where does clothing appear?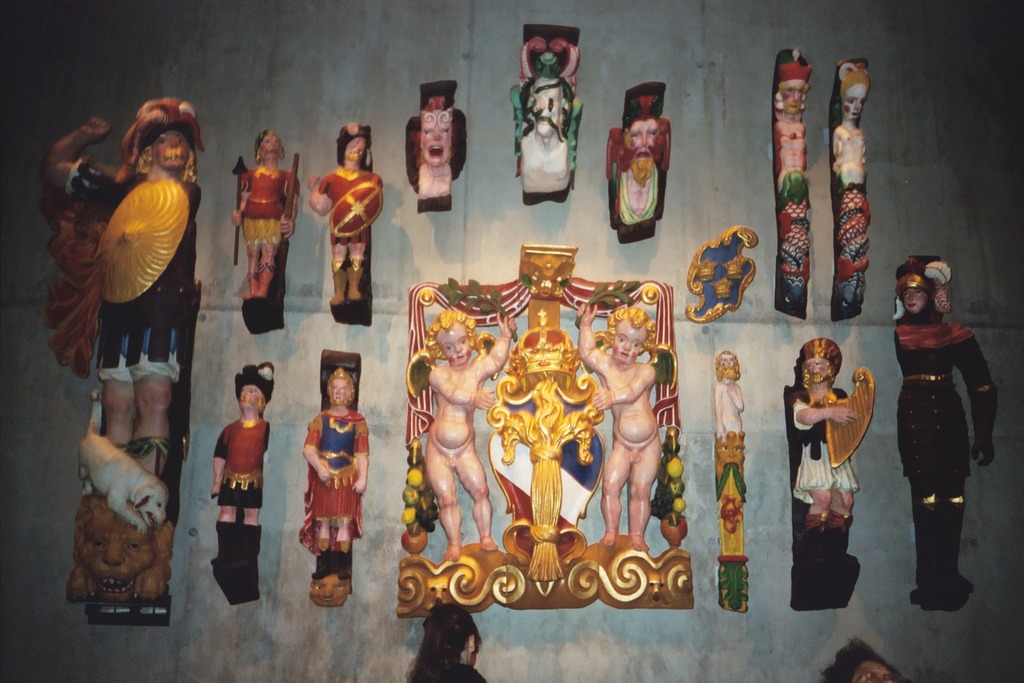
Appears at select_region(323, 169, 381, 246).
